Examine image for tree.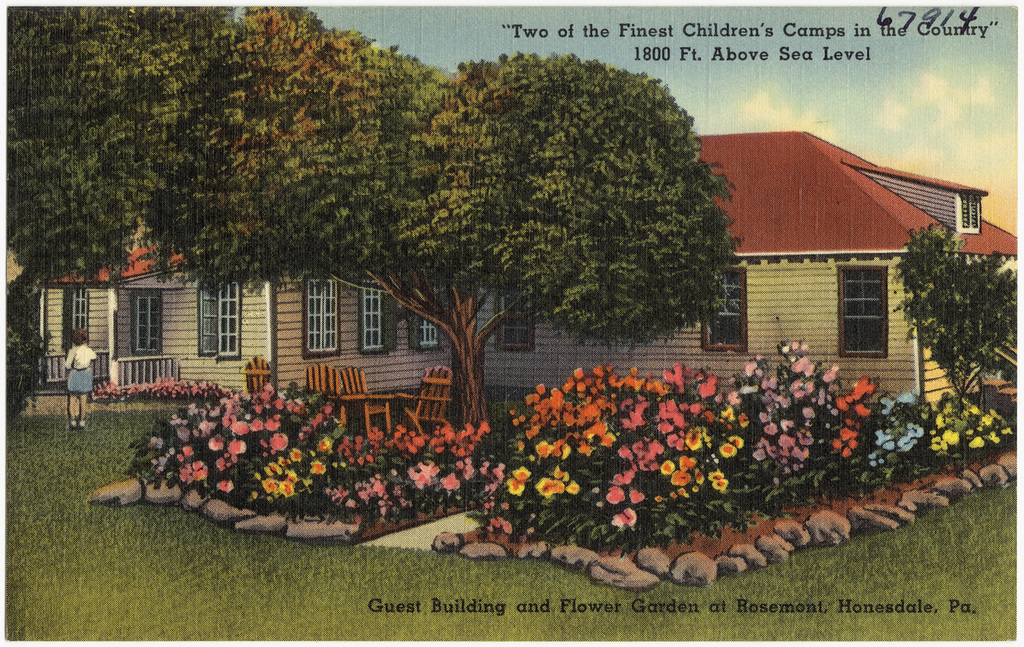
Examination result: BBox(911, 199, 1008, 418).
